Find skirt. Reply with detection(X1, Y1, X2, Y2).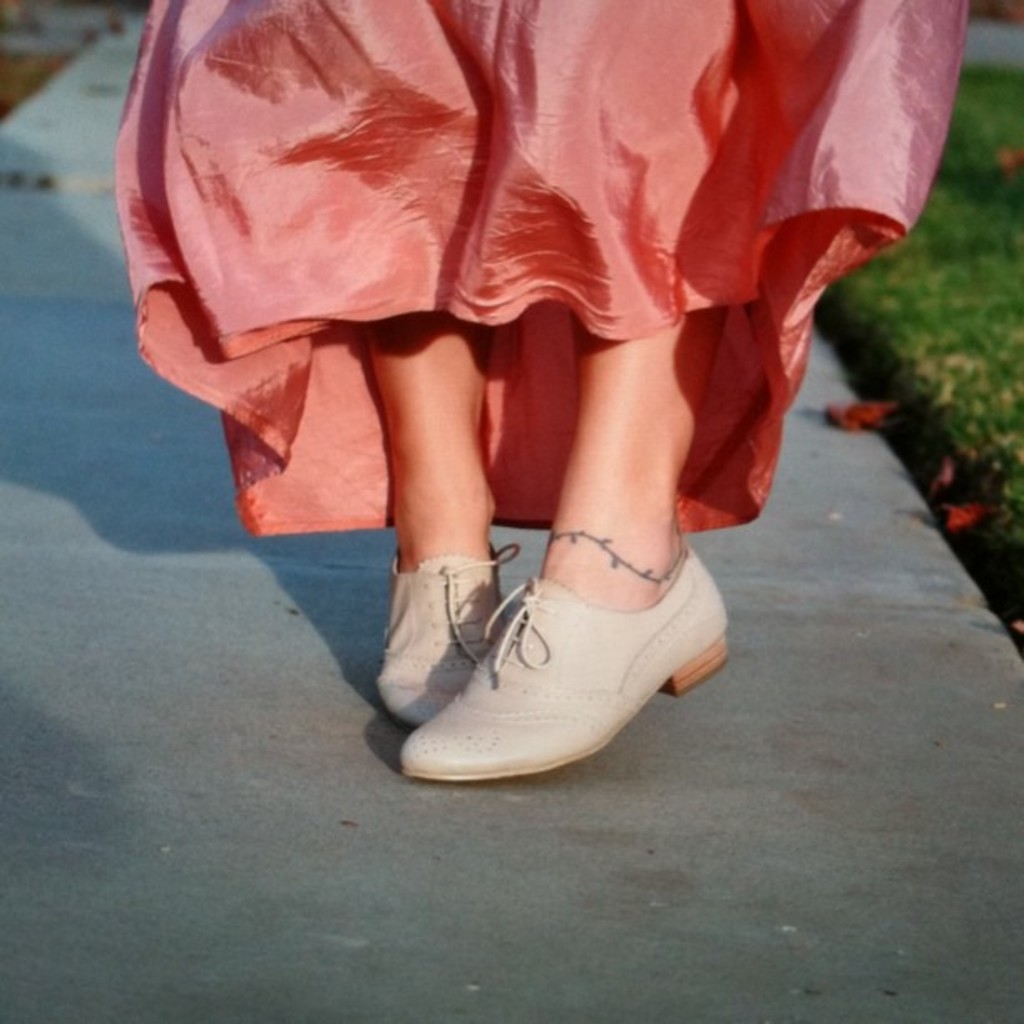
detection(107, 0, 964, 544).
